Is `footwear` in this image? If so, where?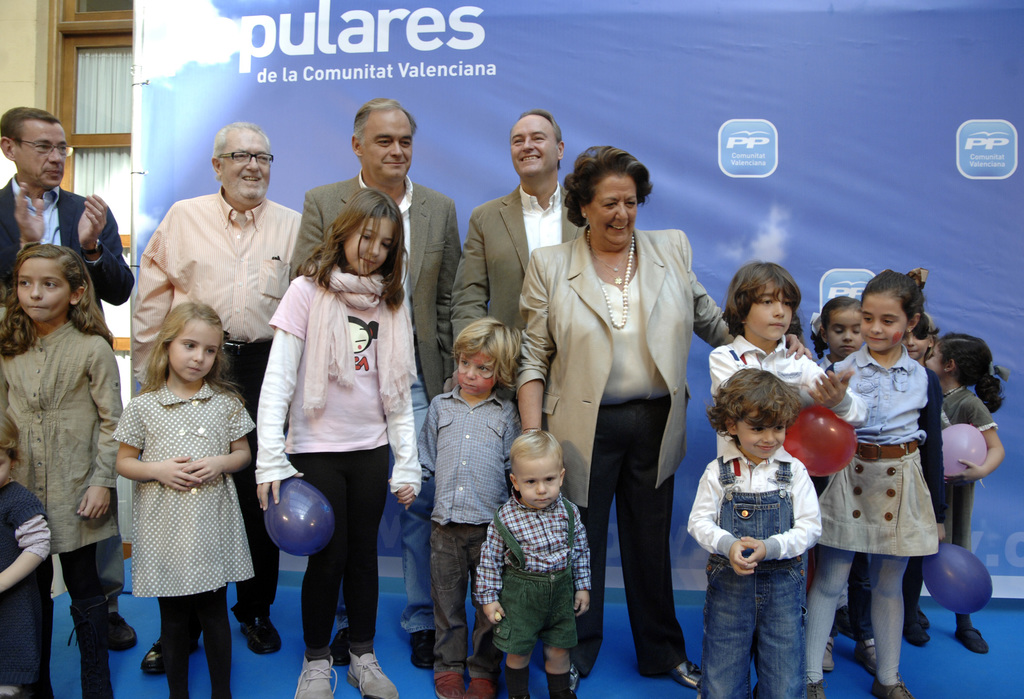
Yes, at bbox(141, 627, 198, 676).
